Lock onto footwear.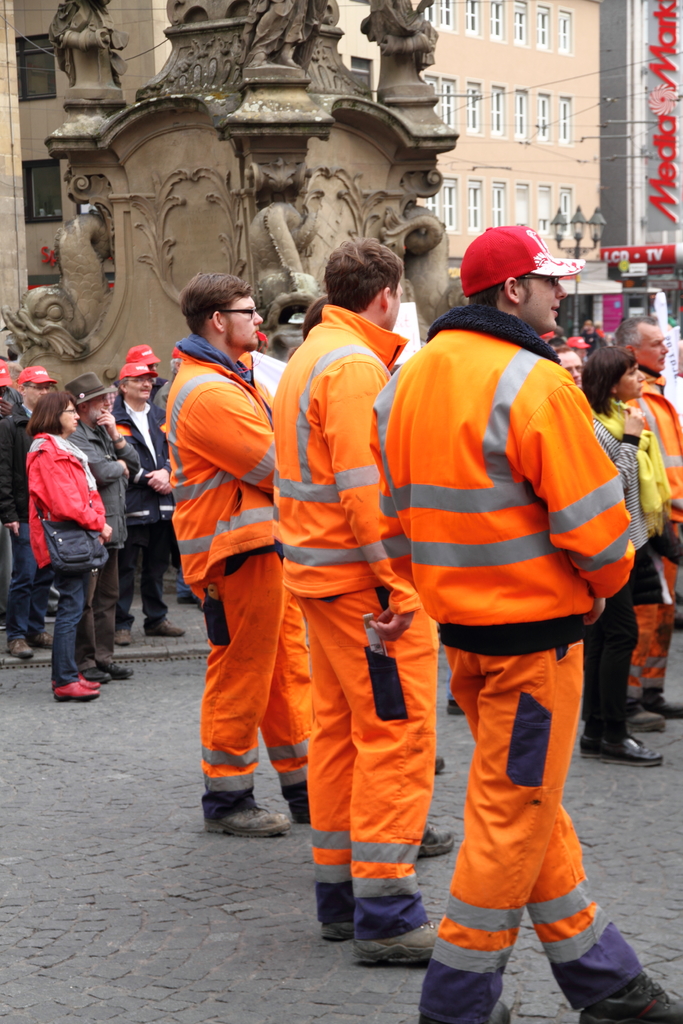
Locked: <box>359,923,437,965</box>.
